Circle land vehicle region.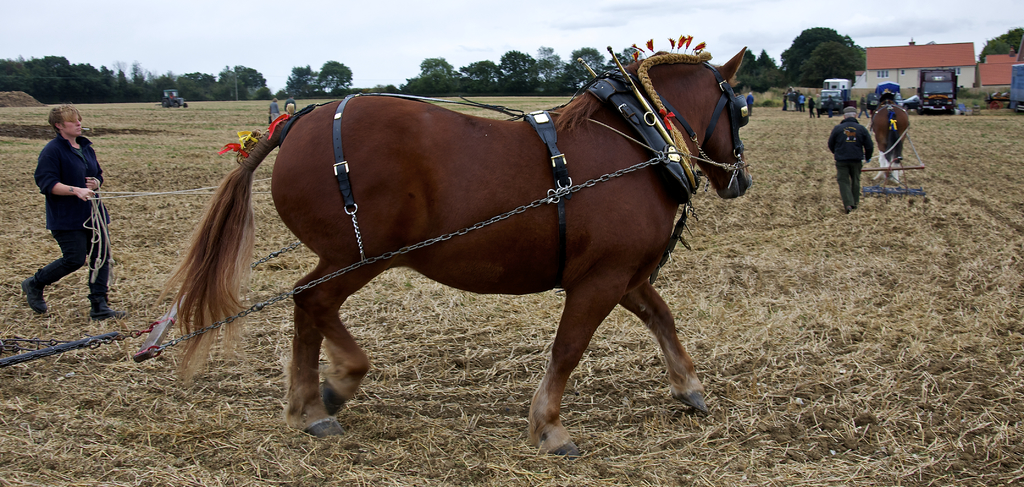
Region: (x1=1007, y1=63, x2=1023, y2=114).
